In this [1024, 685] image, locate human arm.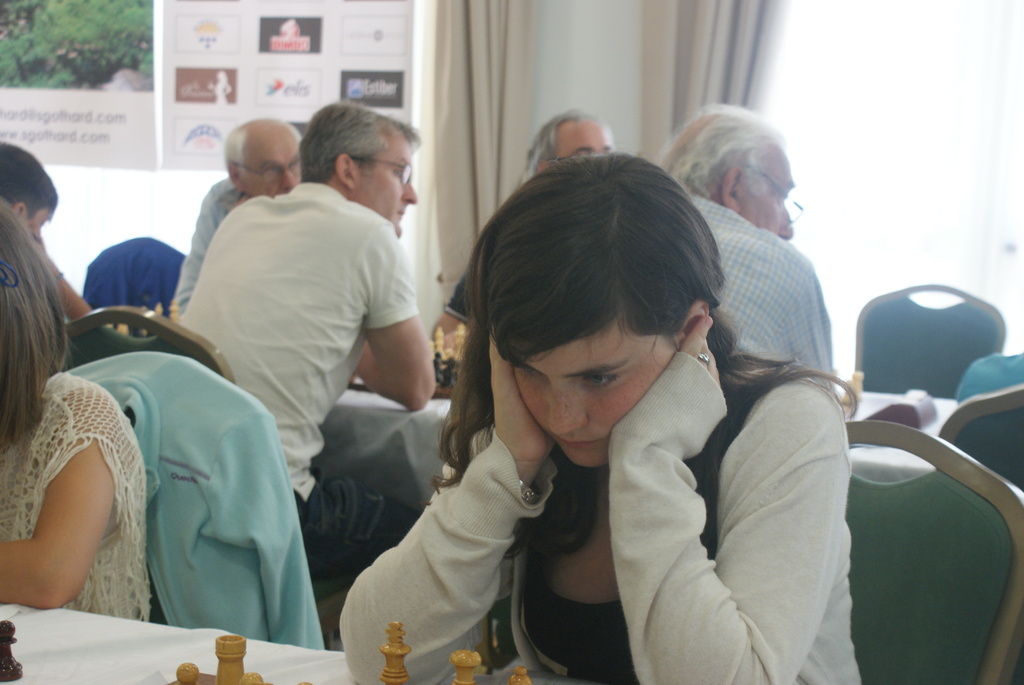
Bounding box: crop(347, 212, 442, 414).
